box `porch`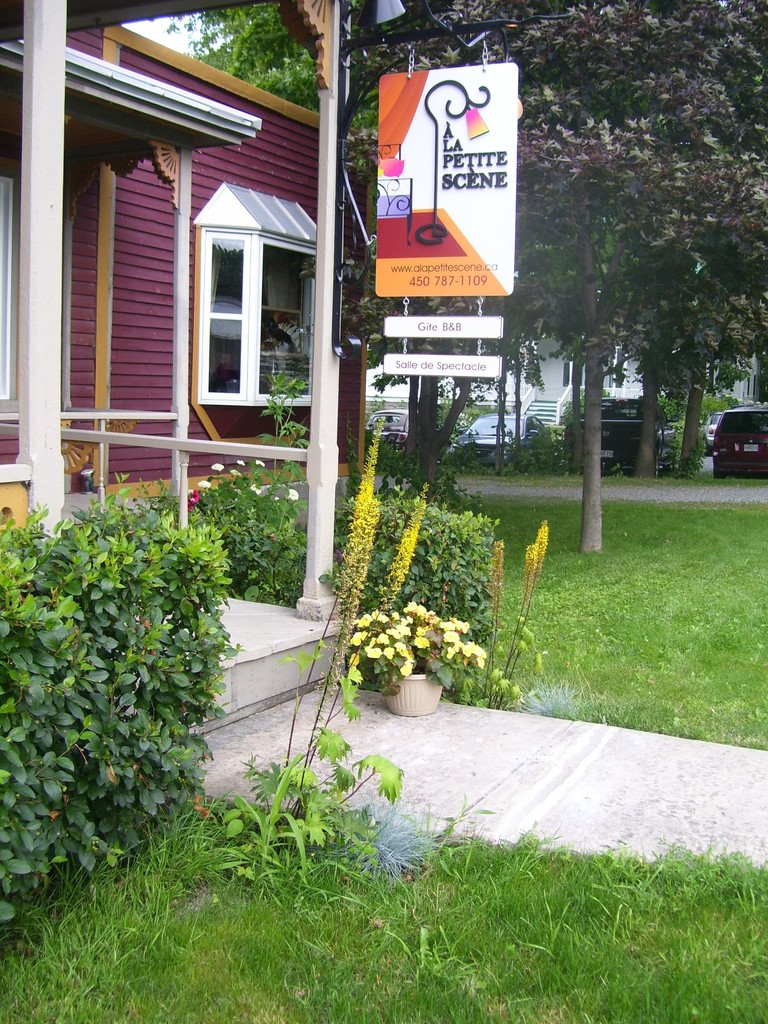
crop(0, 410, 369, 720)
